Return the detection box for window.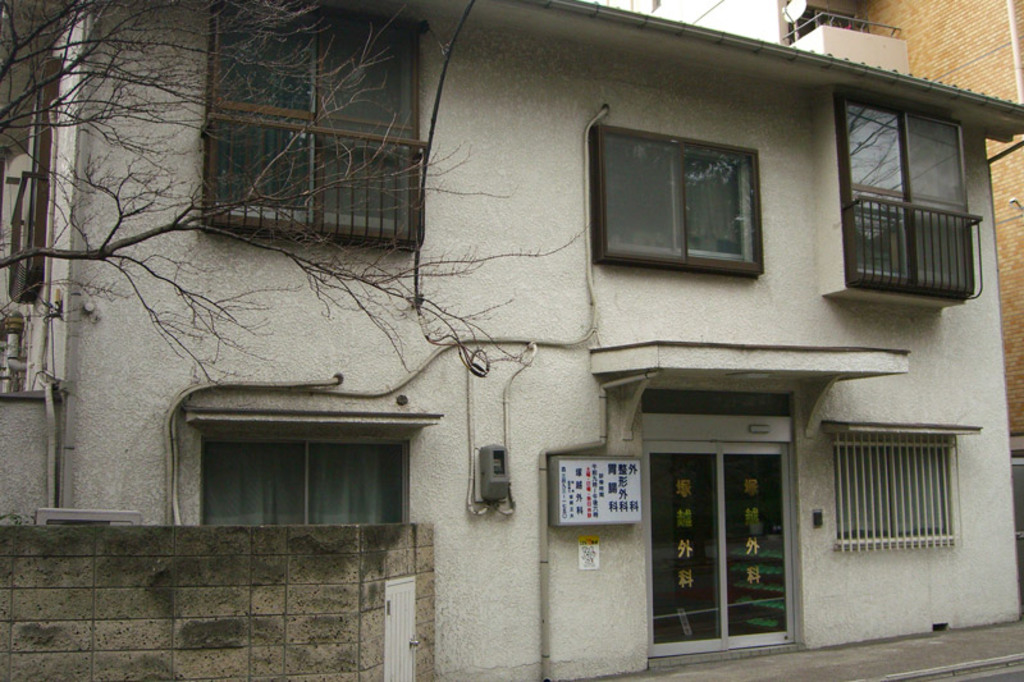
614, 118, 788, 279.
